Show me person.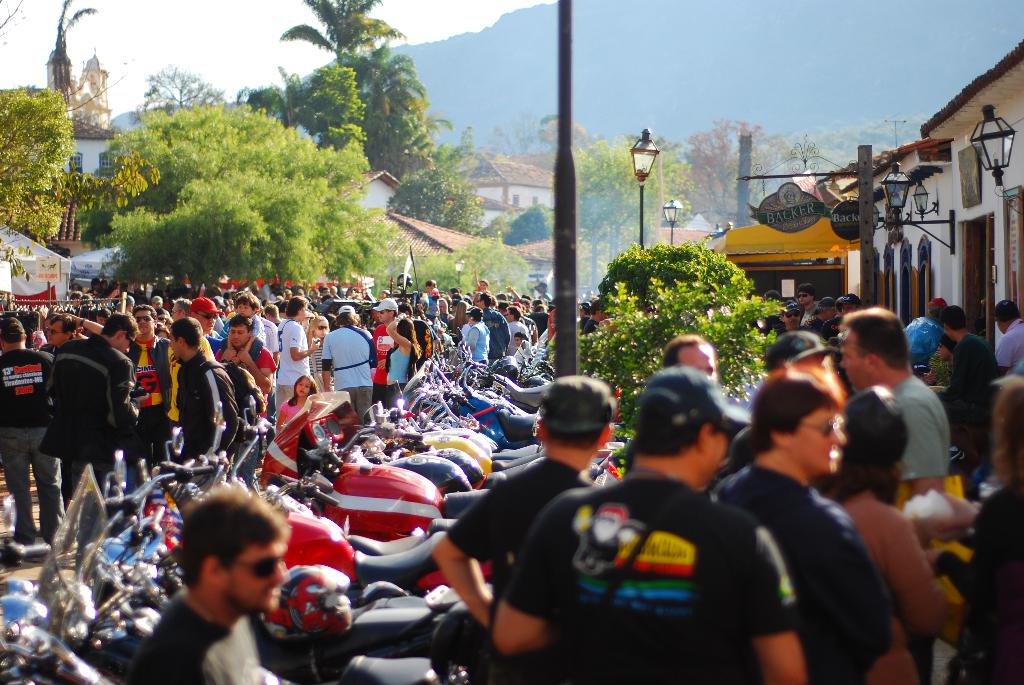
person is here: 629 326 741 433.
